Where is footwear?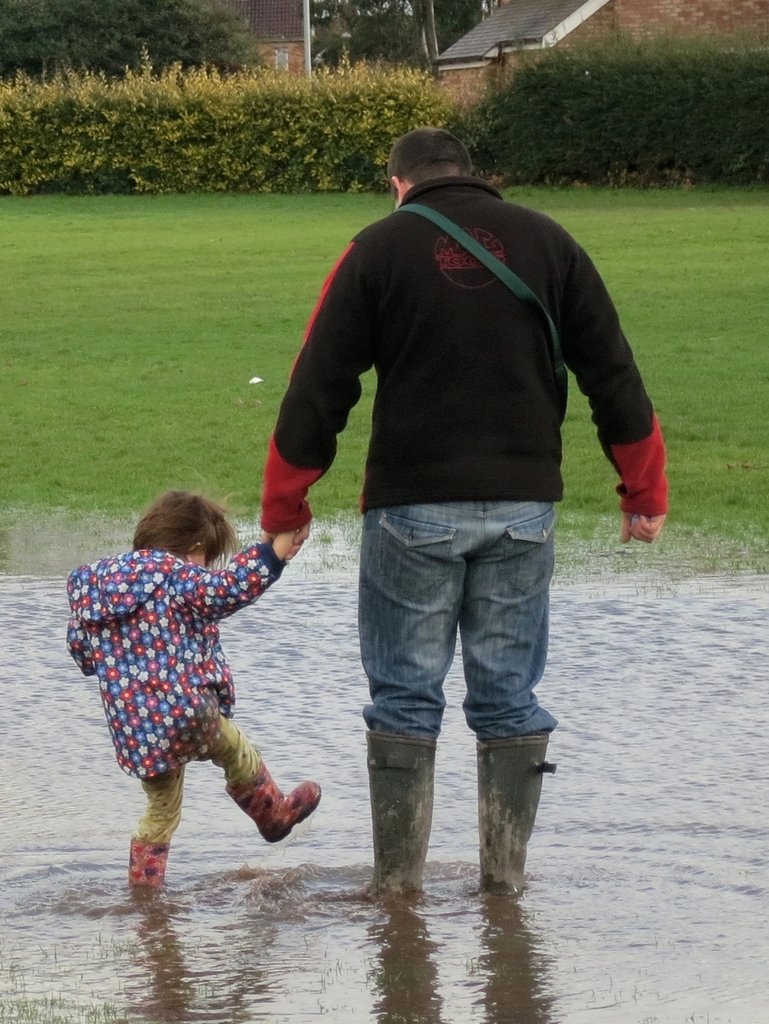
223 758 322 843.
